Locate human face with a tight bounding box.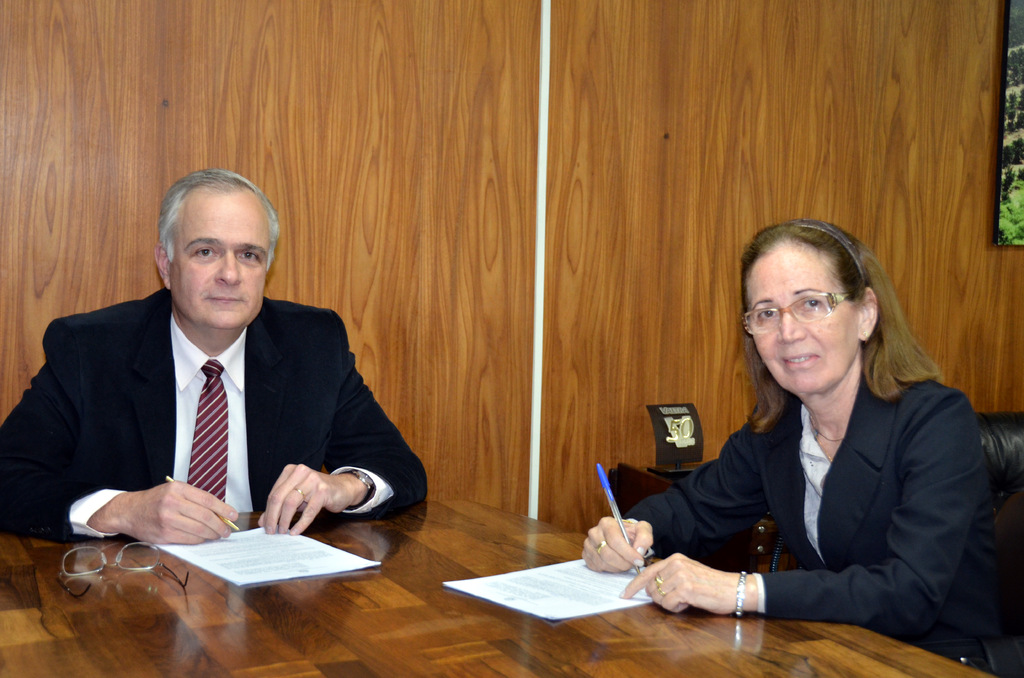
region(170, 184, 271, 328).
